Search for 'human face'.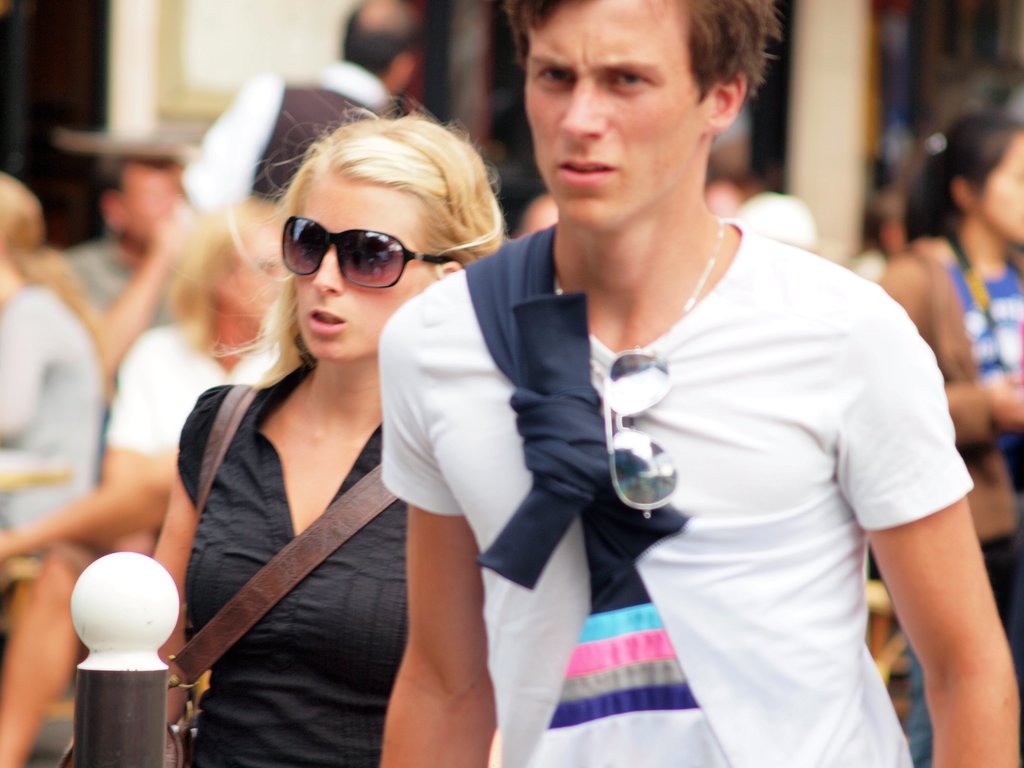
Found at x1=976 y1=131 x2=1023 y2=245.
